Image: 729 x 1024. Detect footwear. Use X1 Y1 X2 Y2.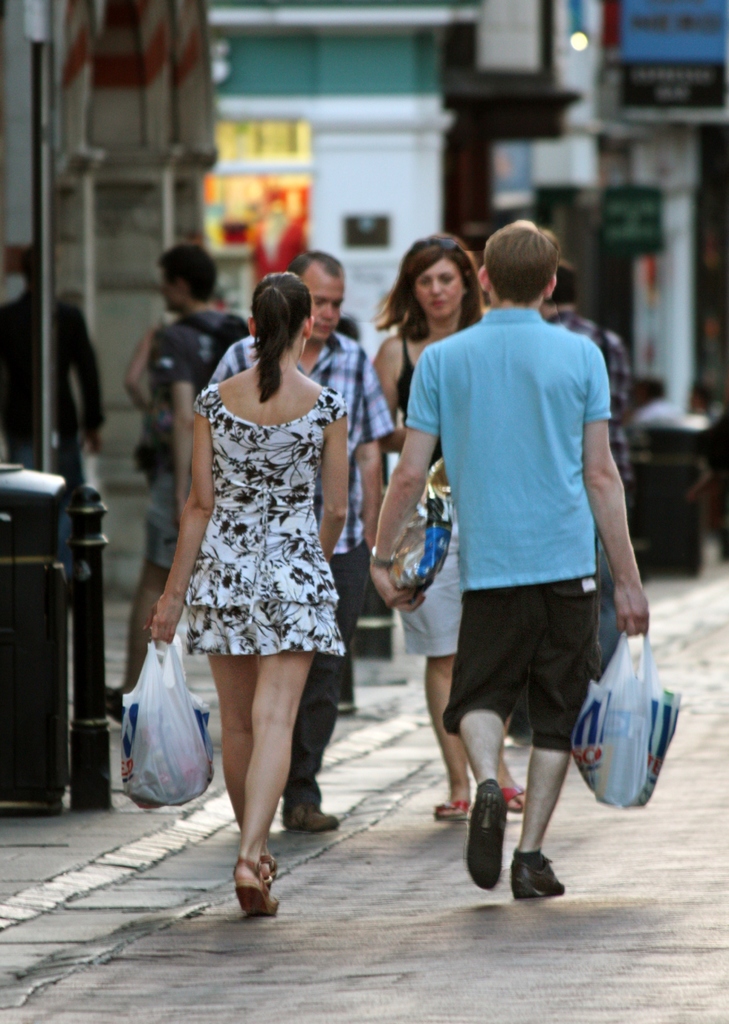
429 790 467 816.
